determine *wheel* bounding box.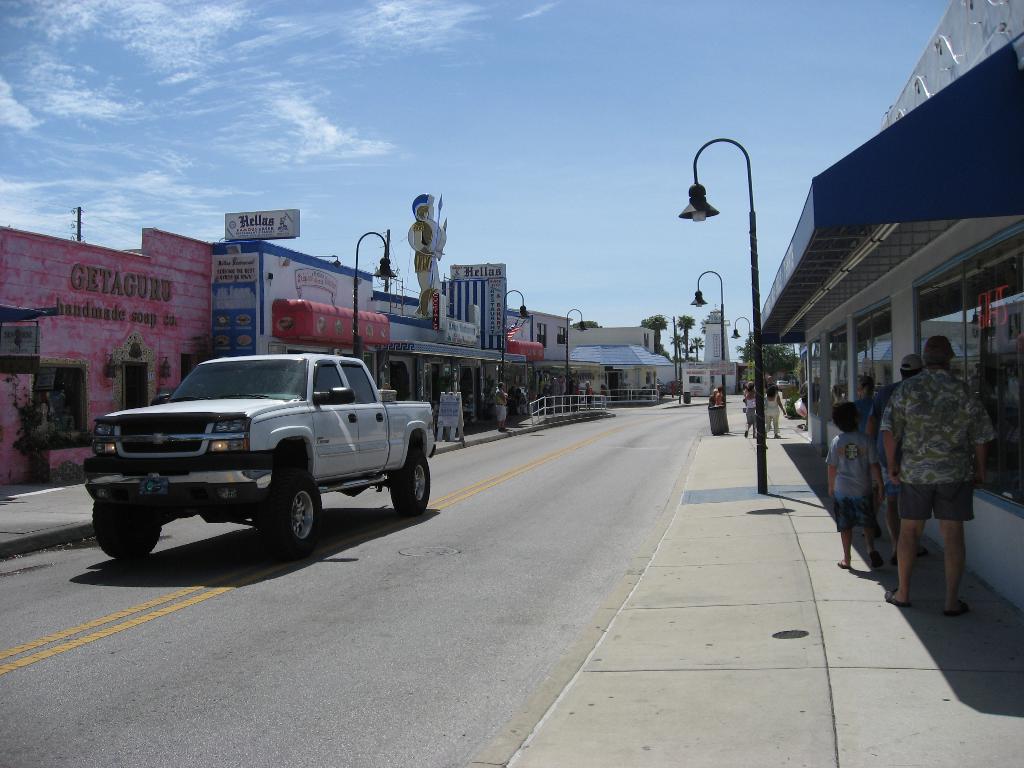
Determined: select_region(91, 495, 154, 558).
